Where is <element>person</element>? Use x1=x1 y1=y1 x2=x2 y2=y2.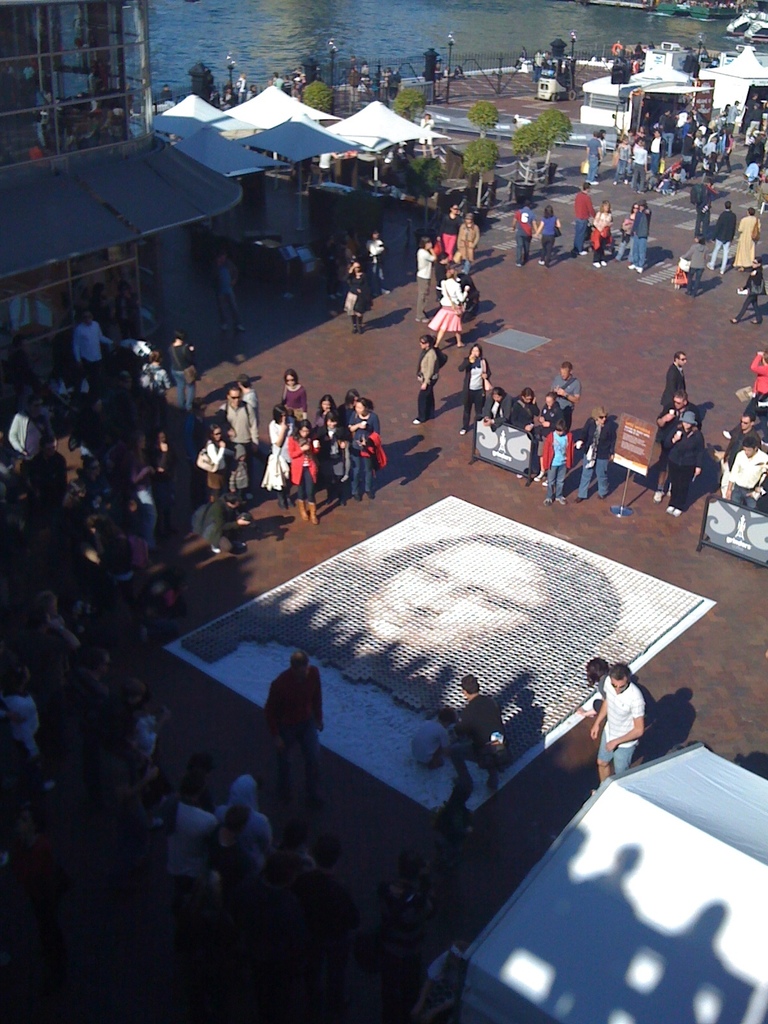
x1=658 y1=348 x2=686 y2=451.
